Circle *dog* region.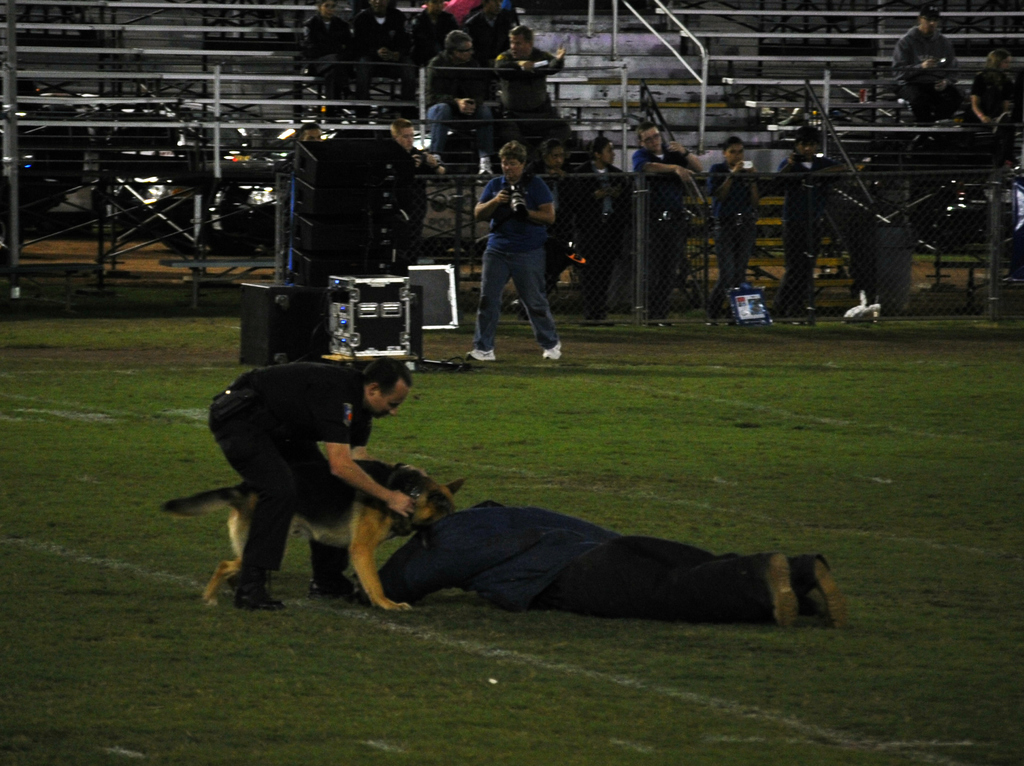
Region: left=157, top=462, right=468, bottom=611.
